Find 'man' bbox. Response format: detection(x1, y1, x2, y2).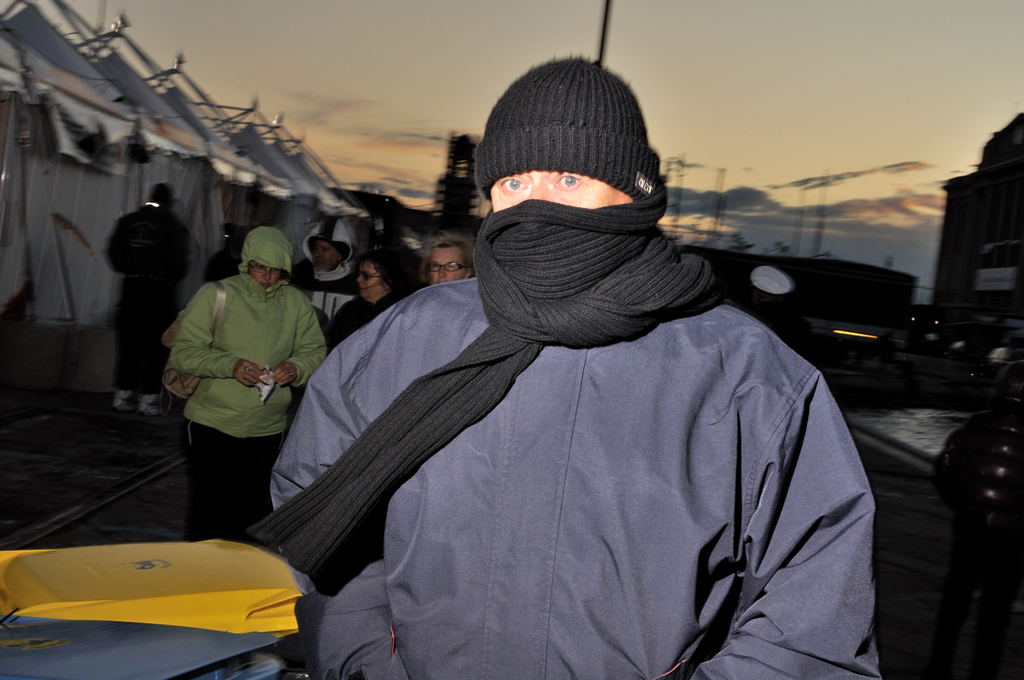
detection(288, 217, 357, 332).
